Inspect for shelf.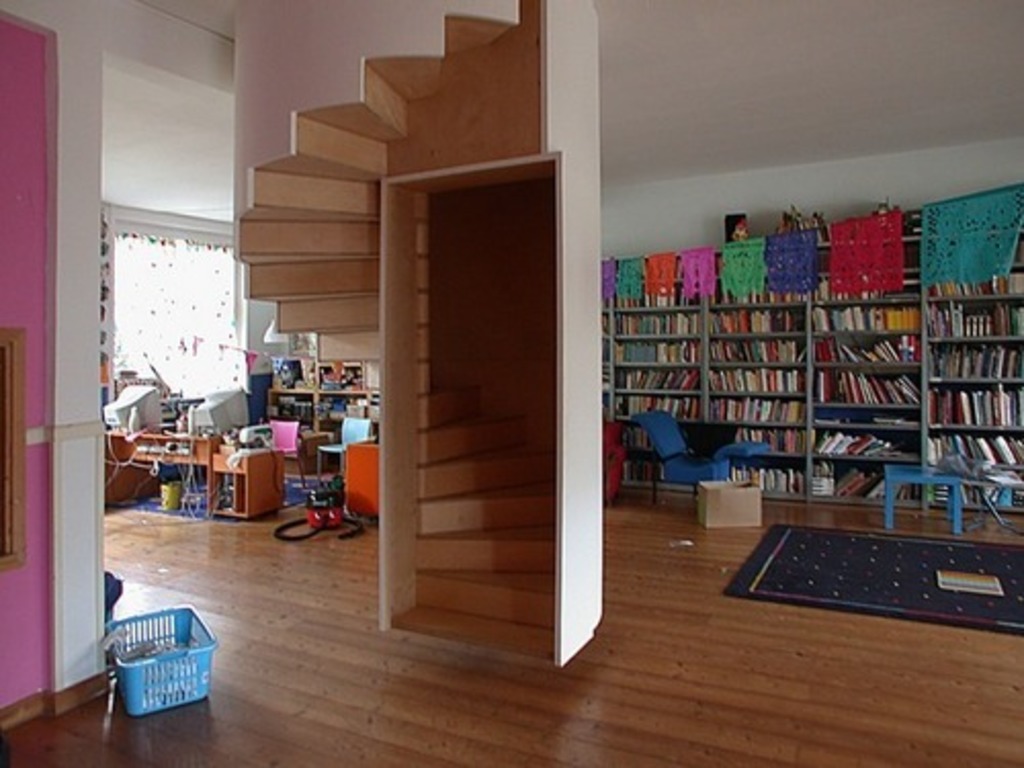
Inspection: (left=213, top=455, right=252, bottom=520).
